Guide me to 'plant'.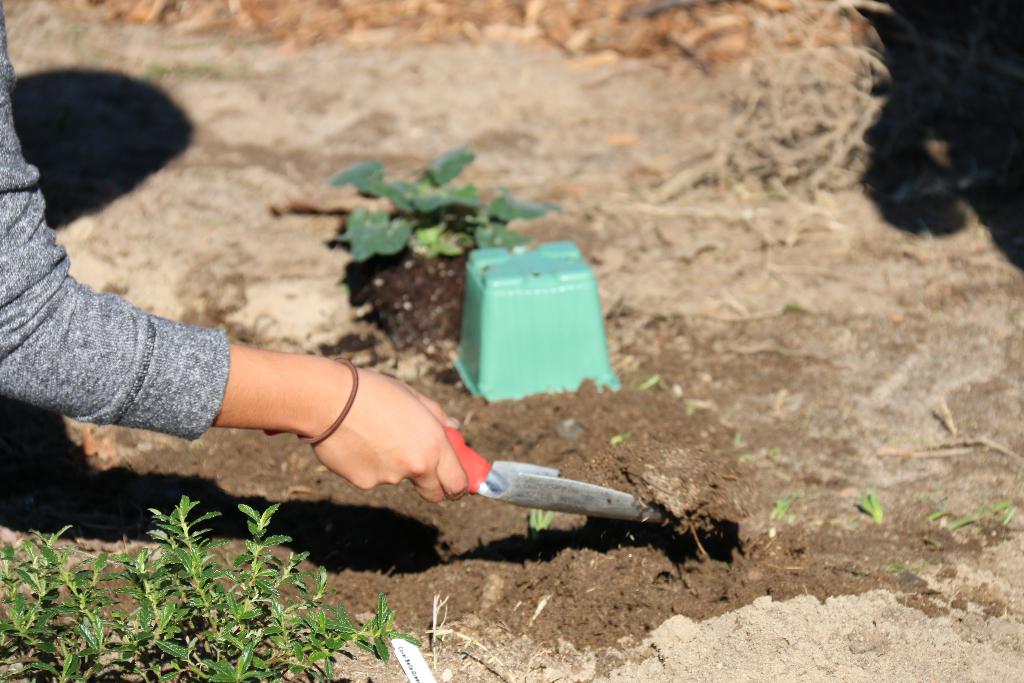
Guidance: detection(643, 373, 667, 393).
